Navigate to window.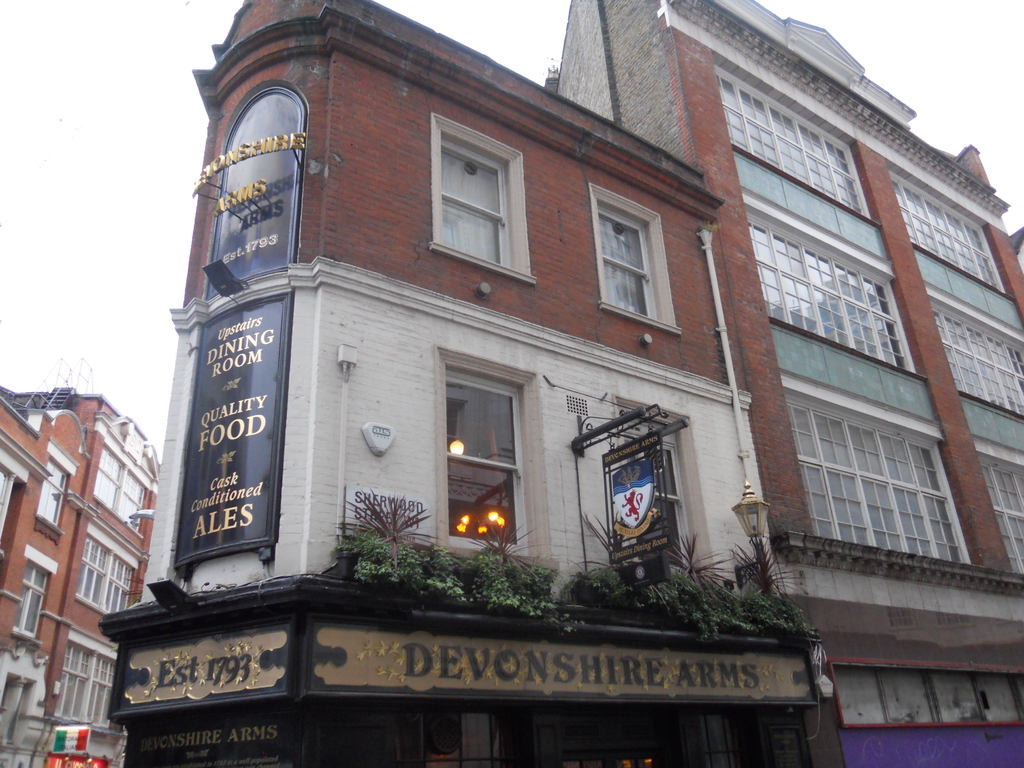
Navigation target: l=979, t=454, r=1023, b=574.
